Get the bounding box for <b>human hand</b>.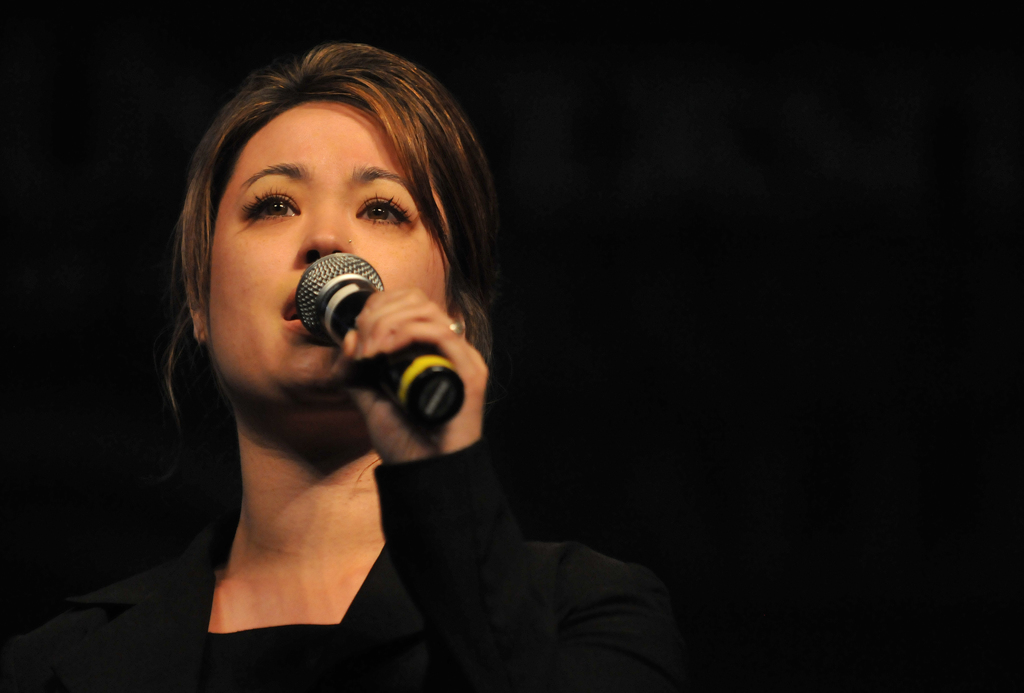
crop(294, 286, 465, 437).
